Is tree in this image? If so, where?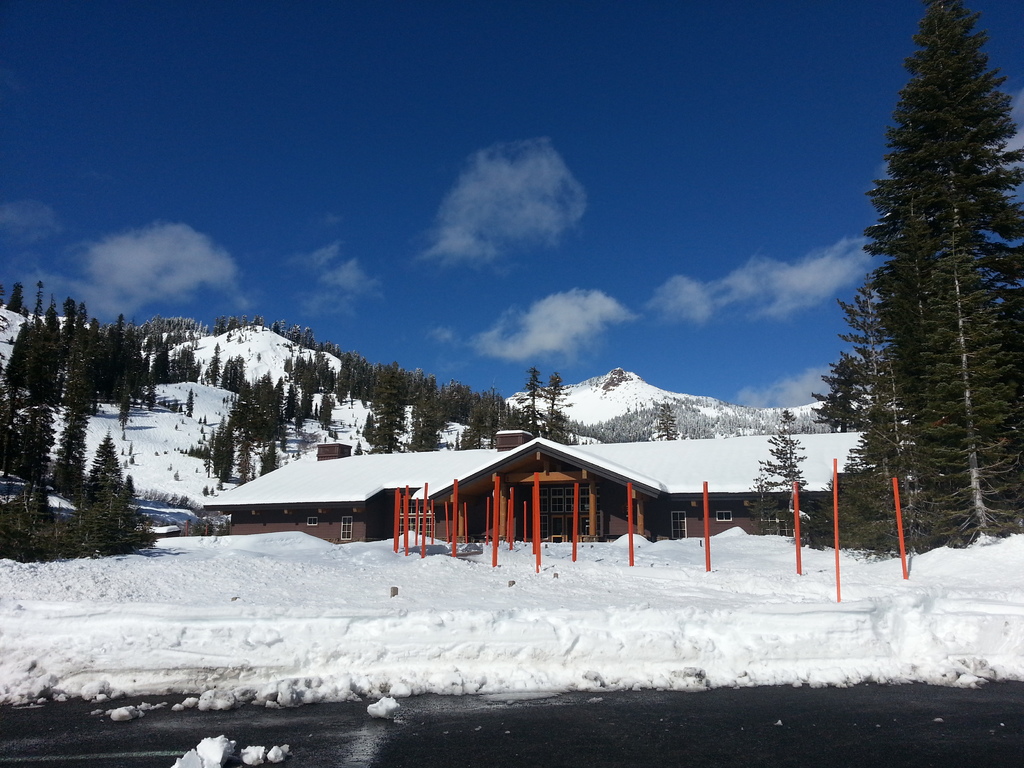
Yes, at <region>412, 420, 442, 452</region>.
